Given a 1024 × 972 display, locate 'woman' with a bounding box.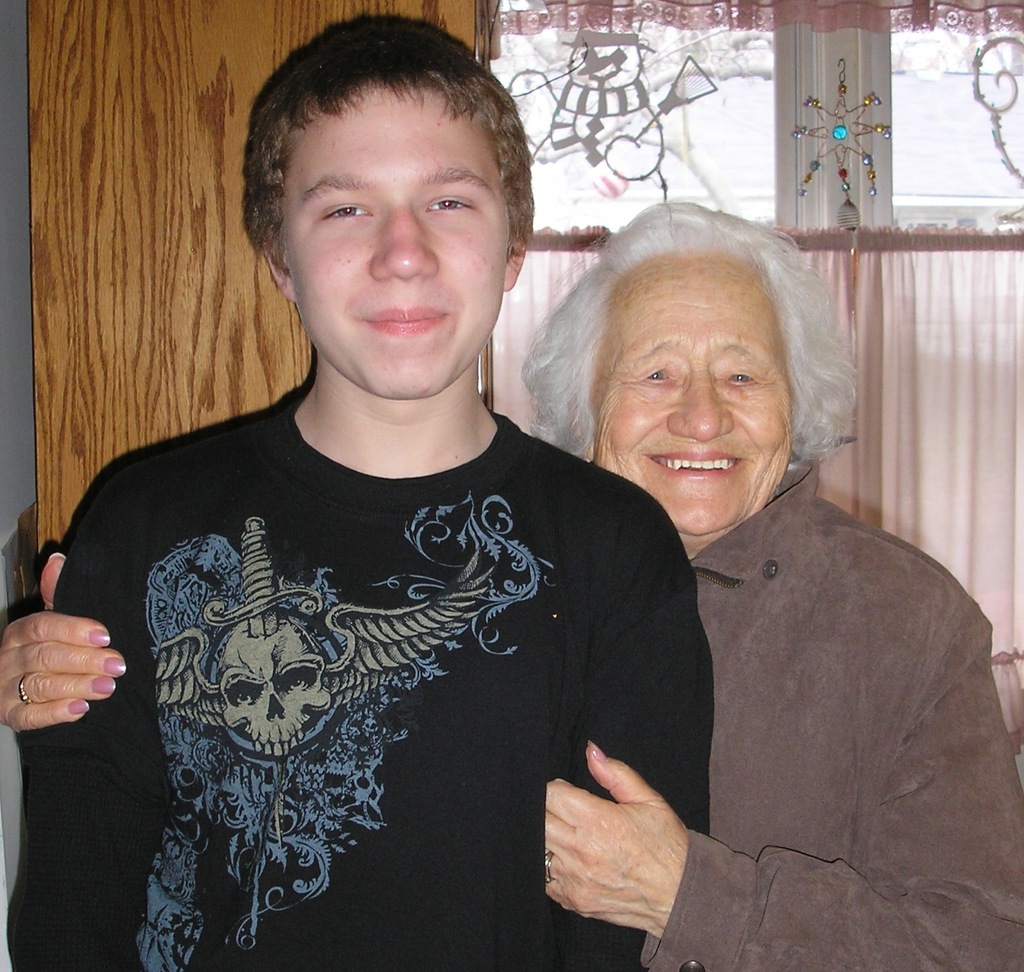
Located: [x1=0, y1=195, x2=1023, y2=971].
